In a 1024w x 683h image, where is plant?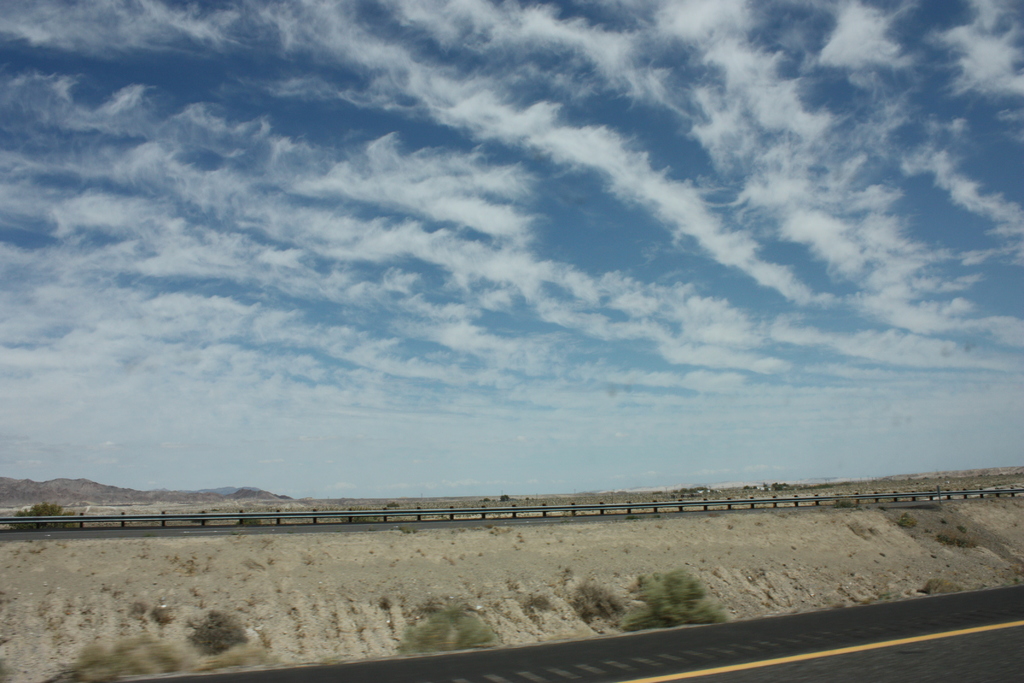
(x1=846, y1=518, x2=865, y2=545).
